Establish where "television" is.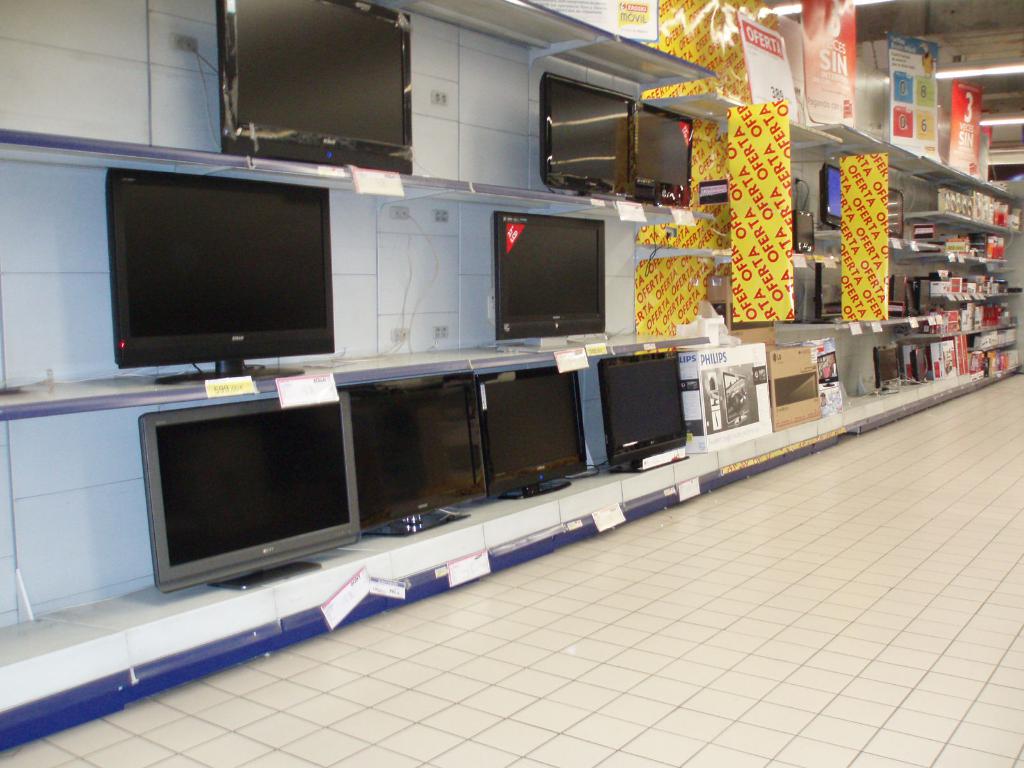
Established at <box>813,253,855,318</box>.
